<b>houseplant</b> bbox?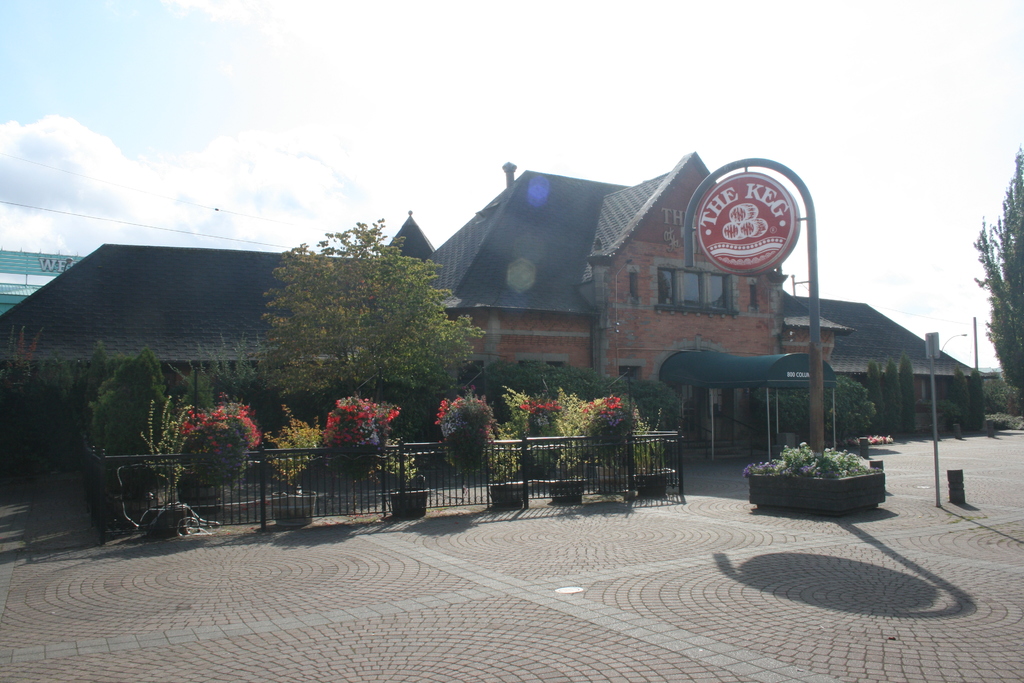
select_region(369, 425, 428, 528)
